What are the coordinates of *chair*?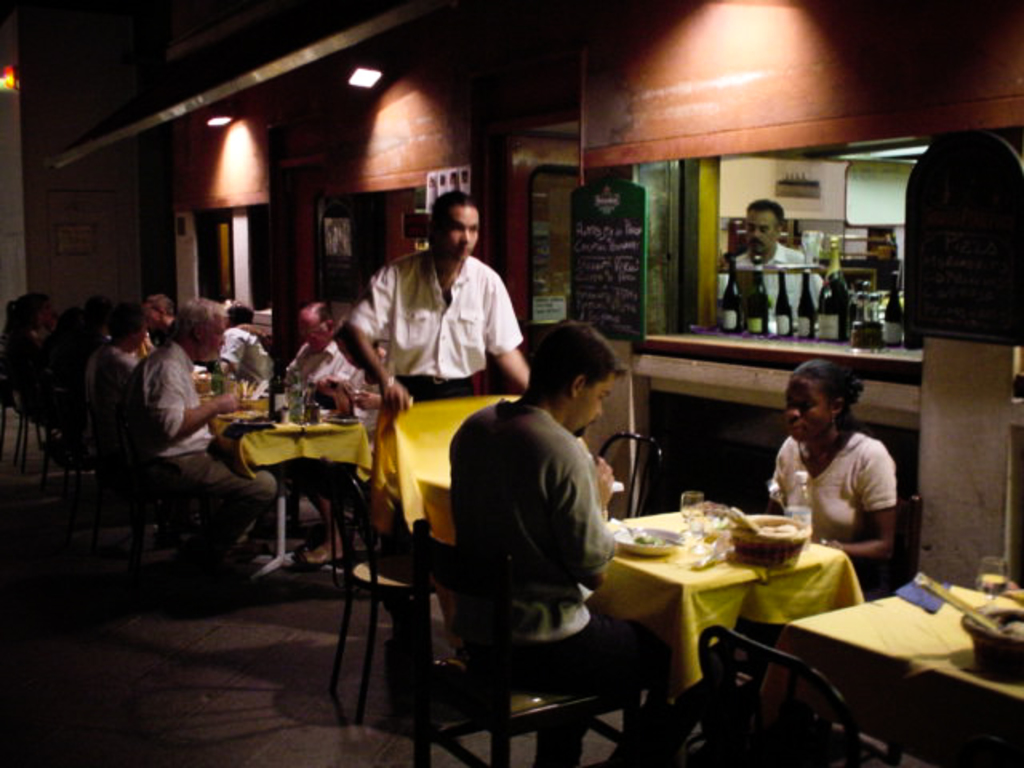
(386, 530, 646, 766).
